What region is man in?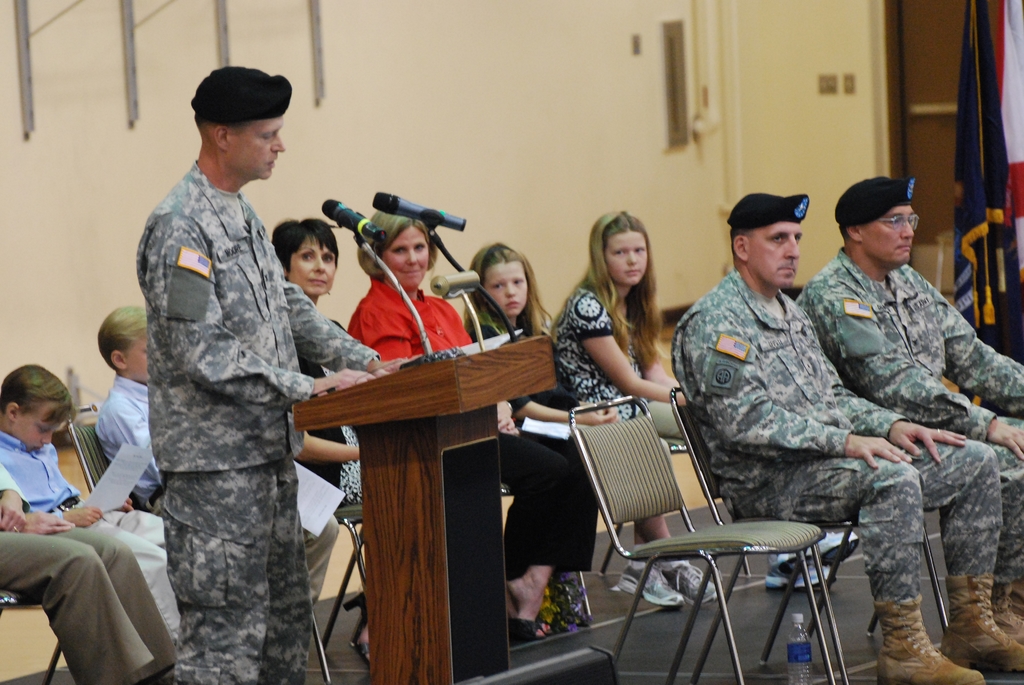
[669, 192, 1023, 684].
